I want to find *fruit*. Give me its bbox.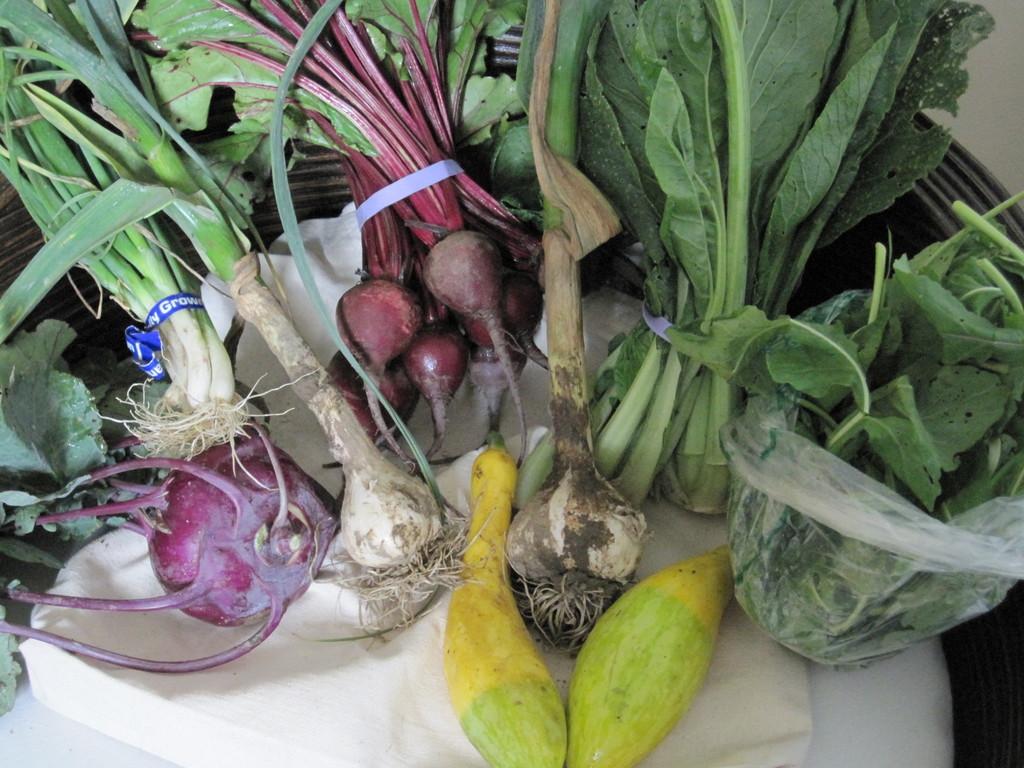
333/280/423/373.
